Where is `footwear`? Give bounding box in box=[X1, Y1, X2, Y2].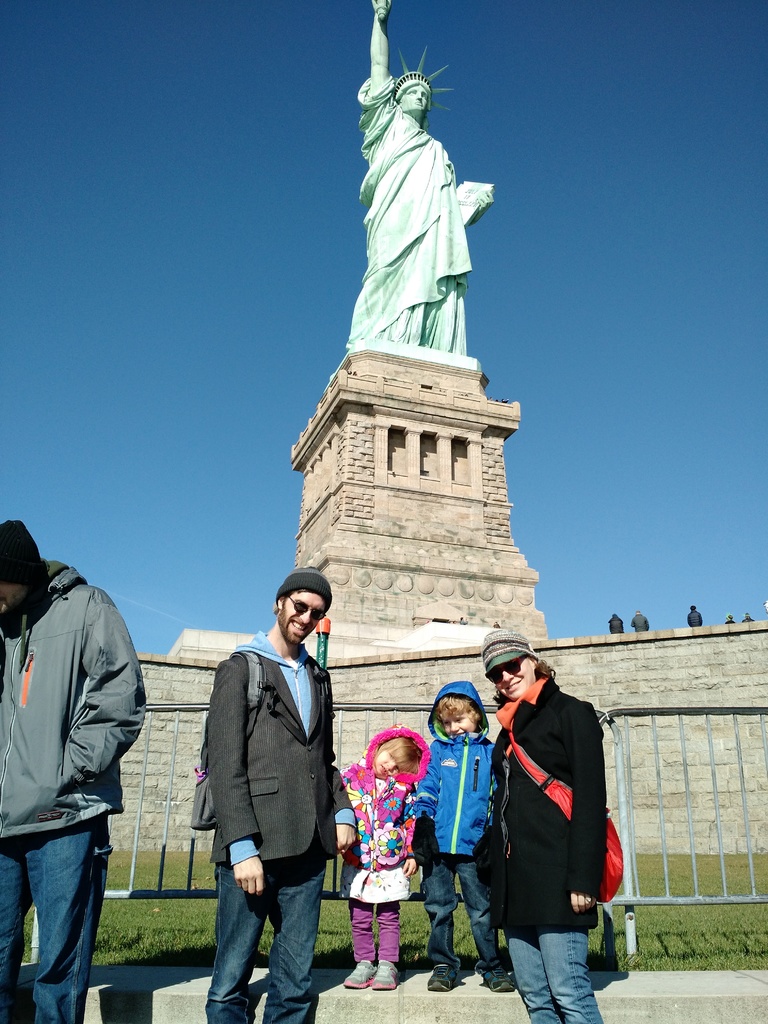
box=[372, 960, 401, 997].
